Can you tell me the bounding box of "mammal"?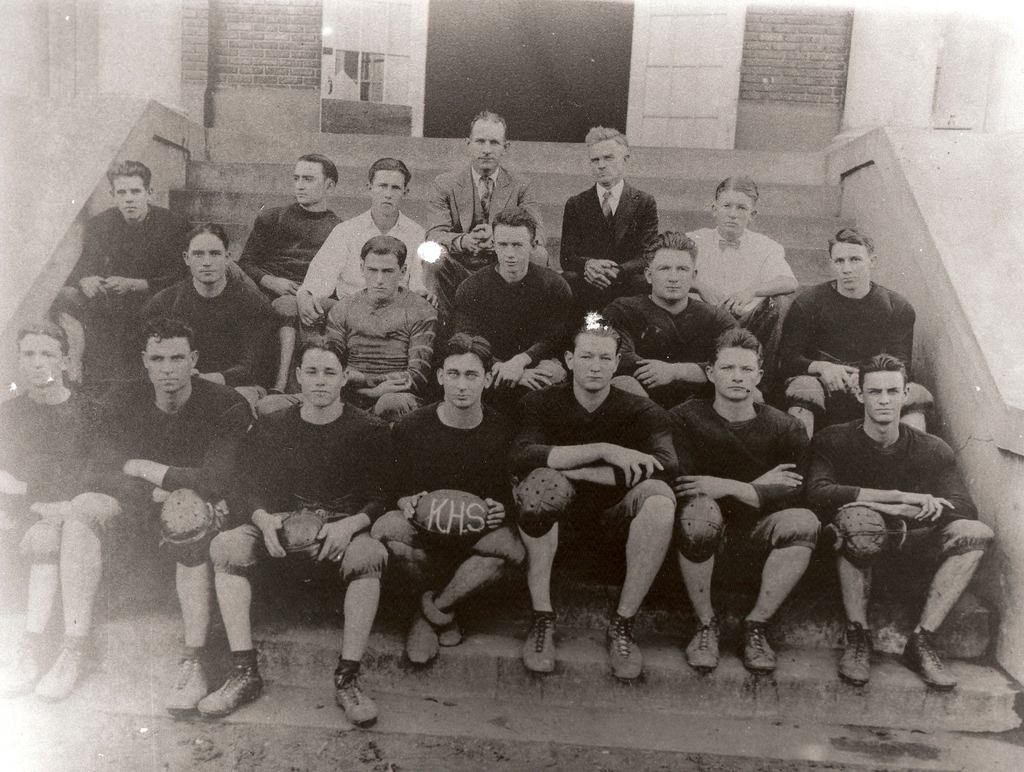
pyautogui.locateOnScreen(26, 314, 252, 706).
